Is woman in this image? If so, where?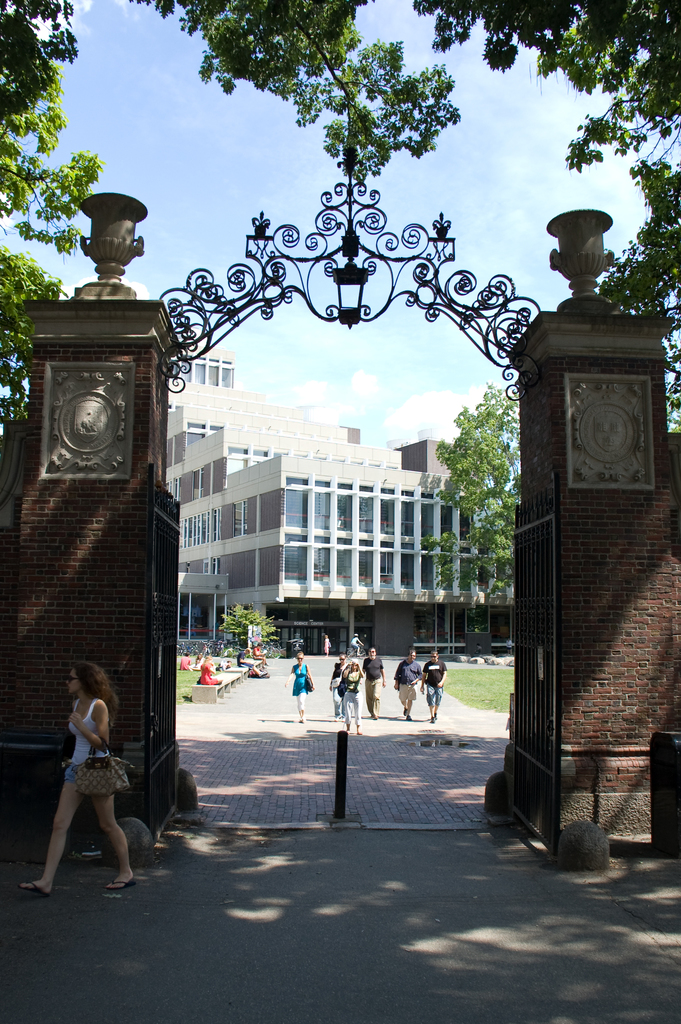
Yes, at region(198, 653, 223, 685).
